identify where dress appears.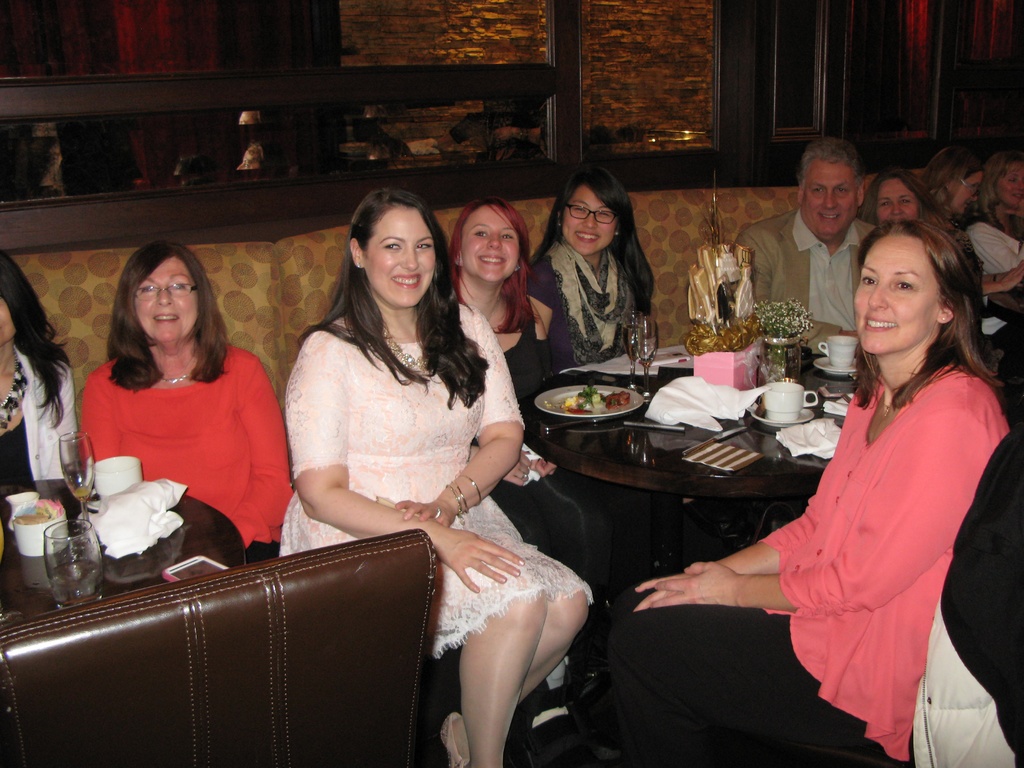
Appears at pyautogui.locateOnScreen(0, 415, 31, 485).
